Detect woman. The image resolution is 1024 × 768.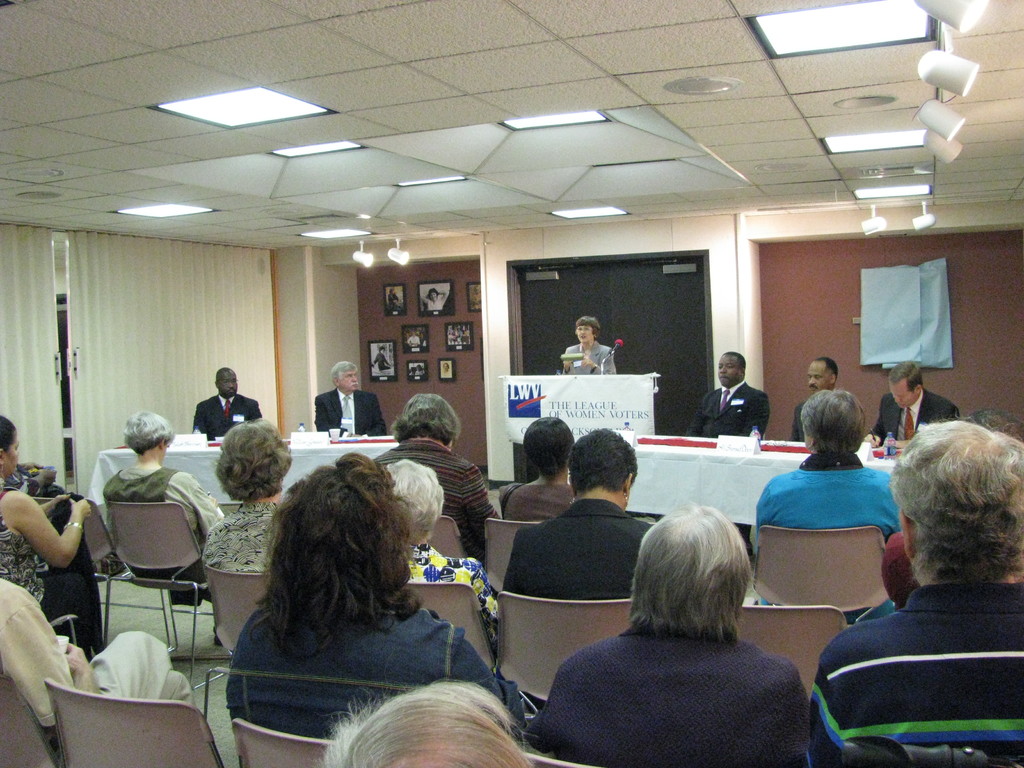
rect(0, 415, 95, 662).
